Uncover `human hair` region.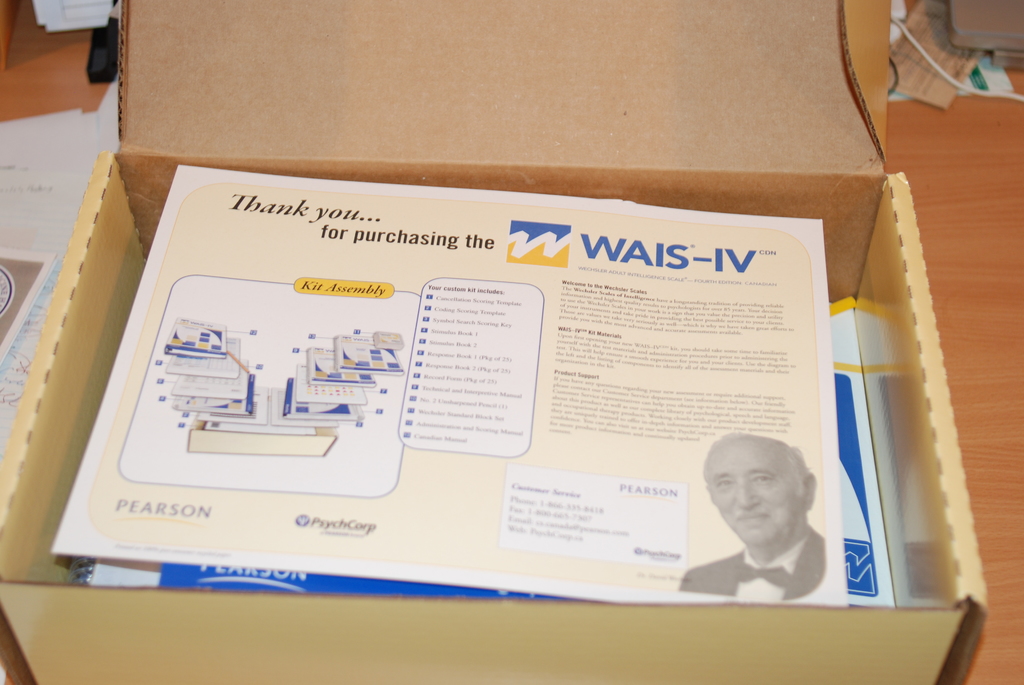
Uncovered: [x1=701, y1=432, x2=812, y2=487].
